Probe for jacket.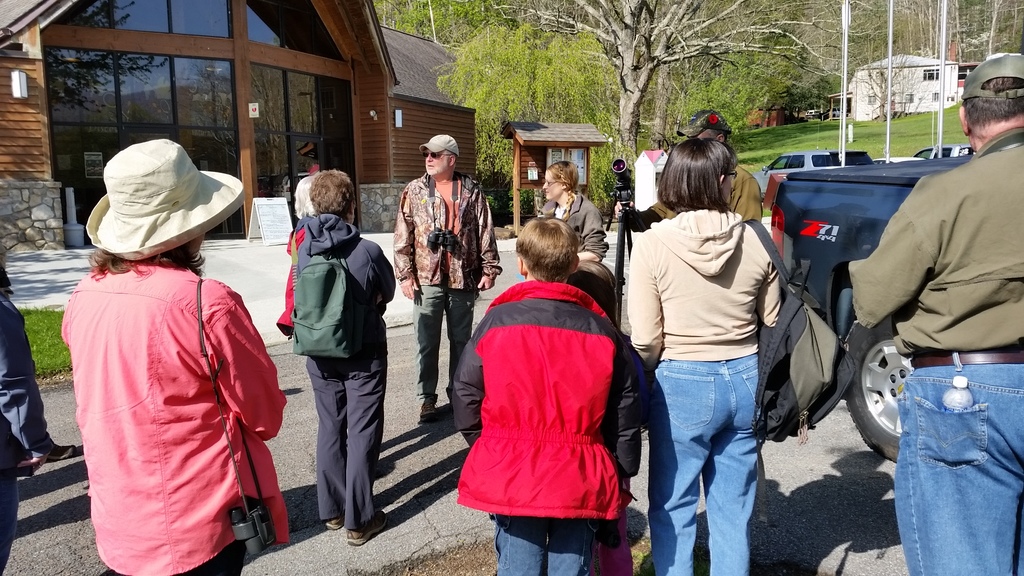
Probe result: (left=627, top=209, right=783, bottom=367).
